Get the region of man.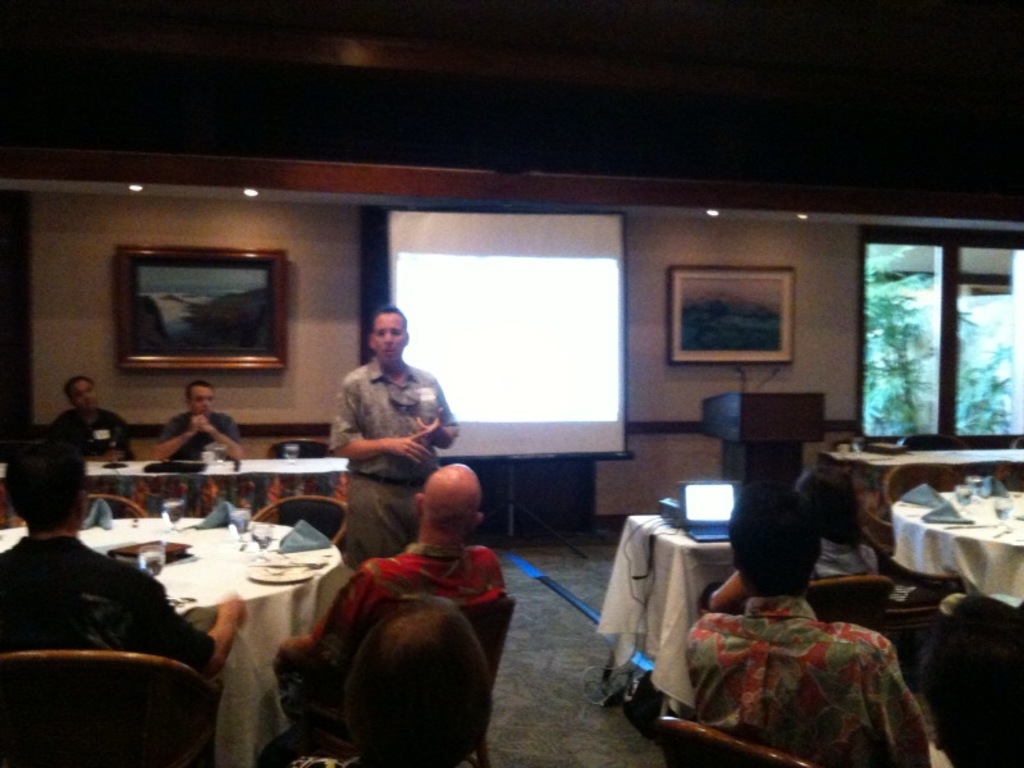
[left=1, top=436, right=252, bottom=678].
